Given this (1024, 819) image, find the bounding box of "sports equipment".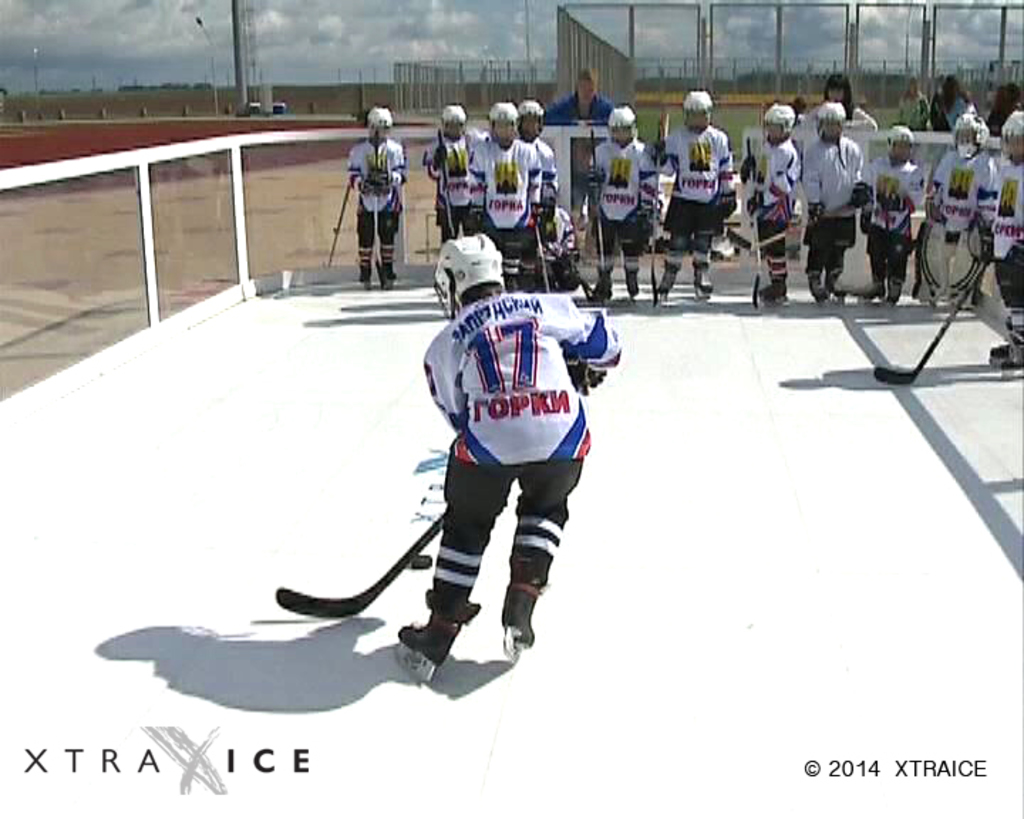
(512,100,548,145).
